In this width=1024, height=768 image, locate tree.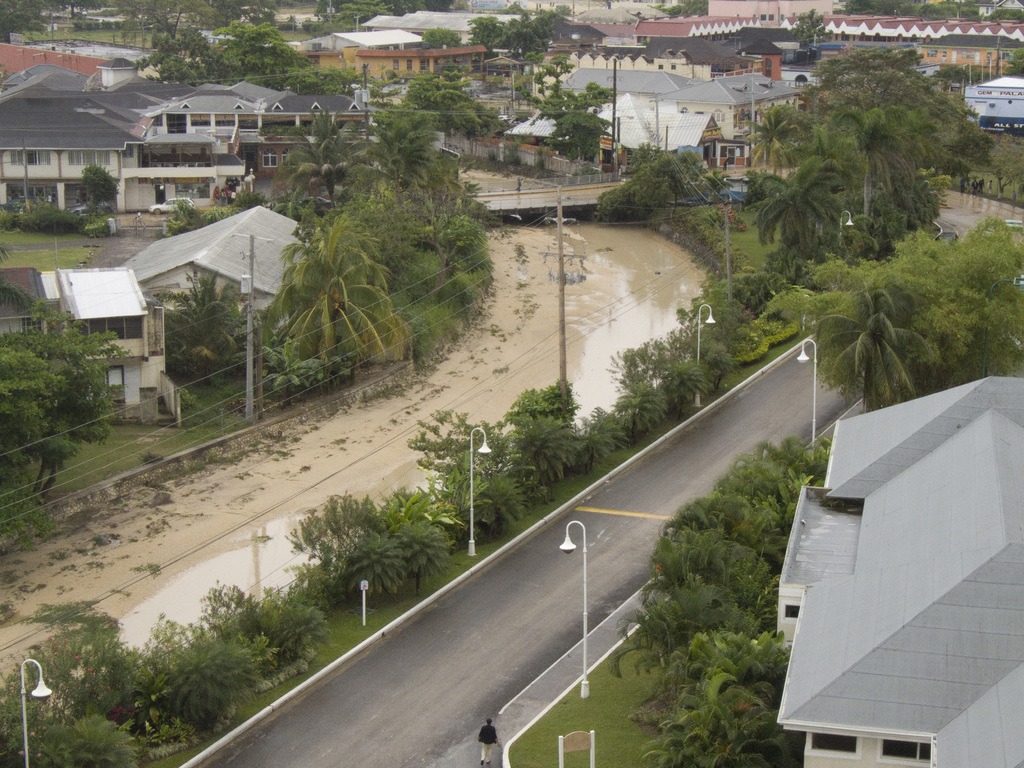
Bounding box: left=411, top=406, right=490, bottom=526.
